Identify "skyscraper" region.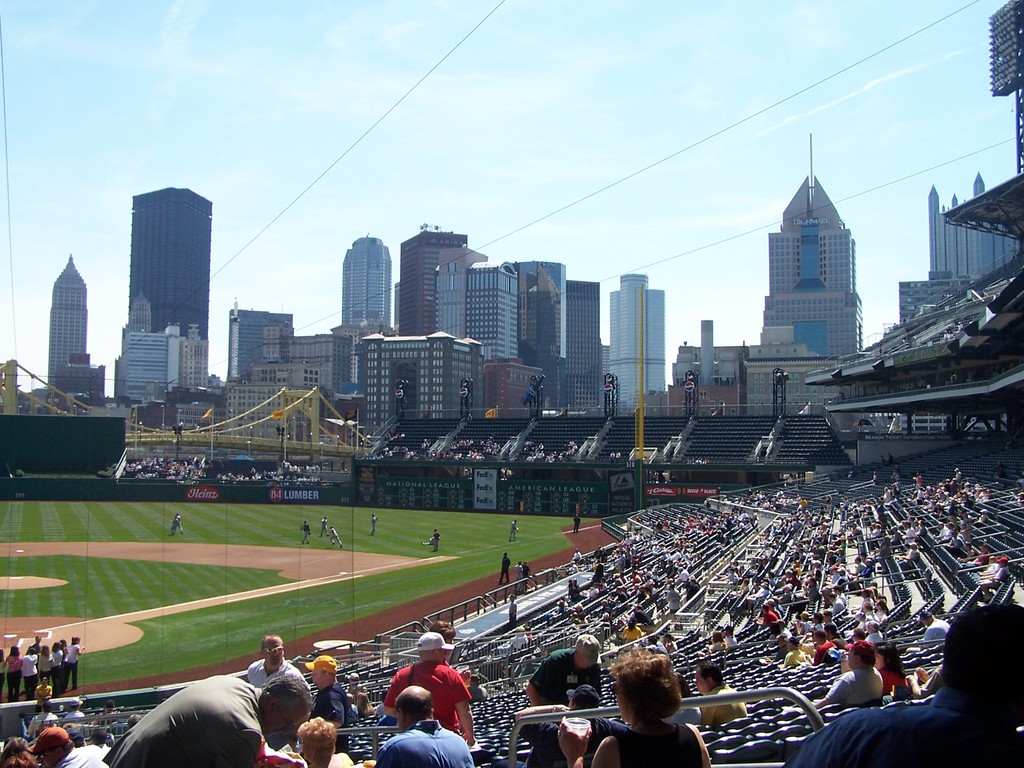
Region: x1=468, y1=254, x2=525, y2=358.
